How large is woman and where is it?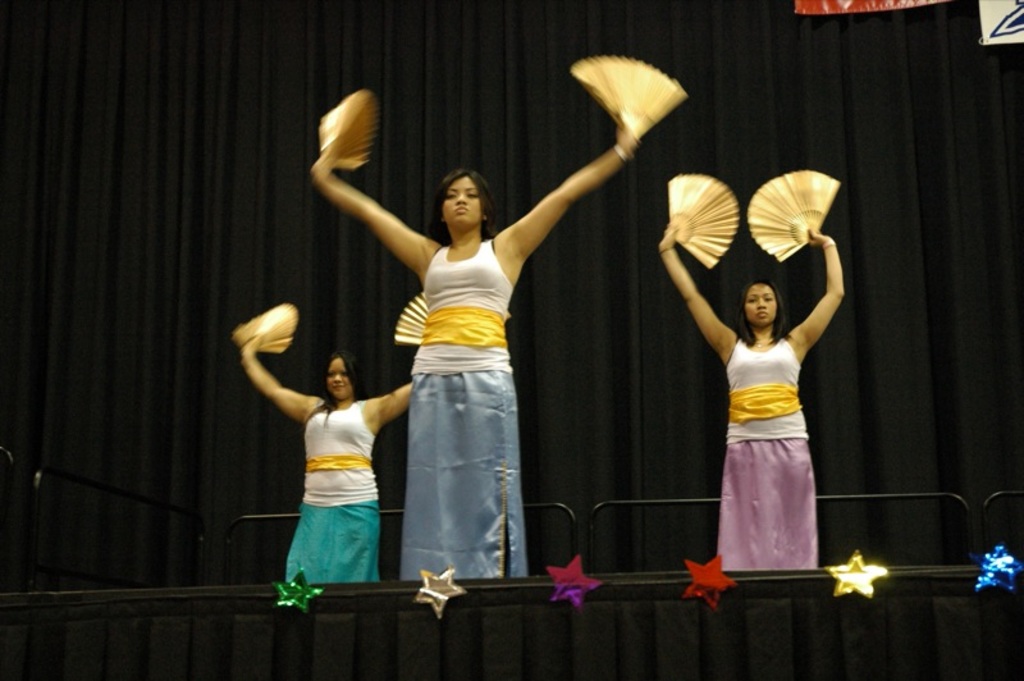
Bounding box: box=[303, 113, 637, 585].
